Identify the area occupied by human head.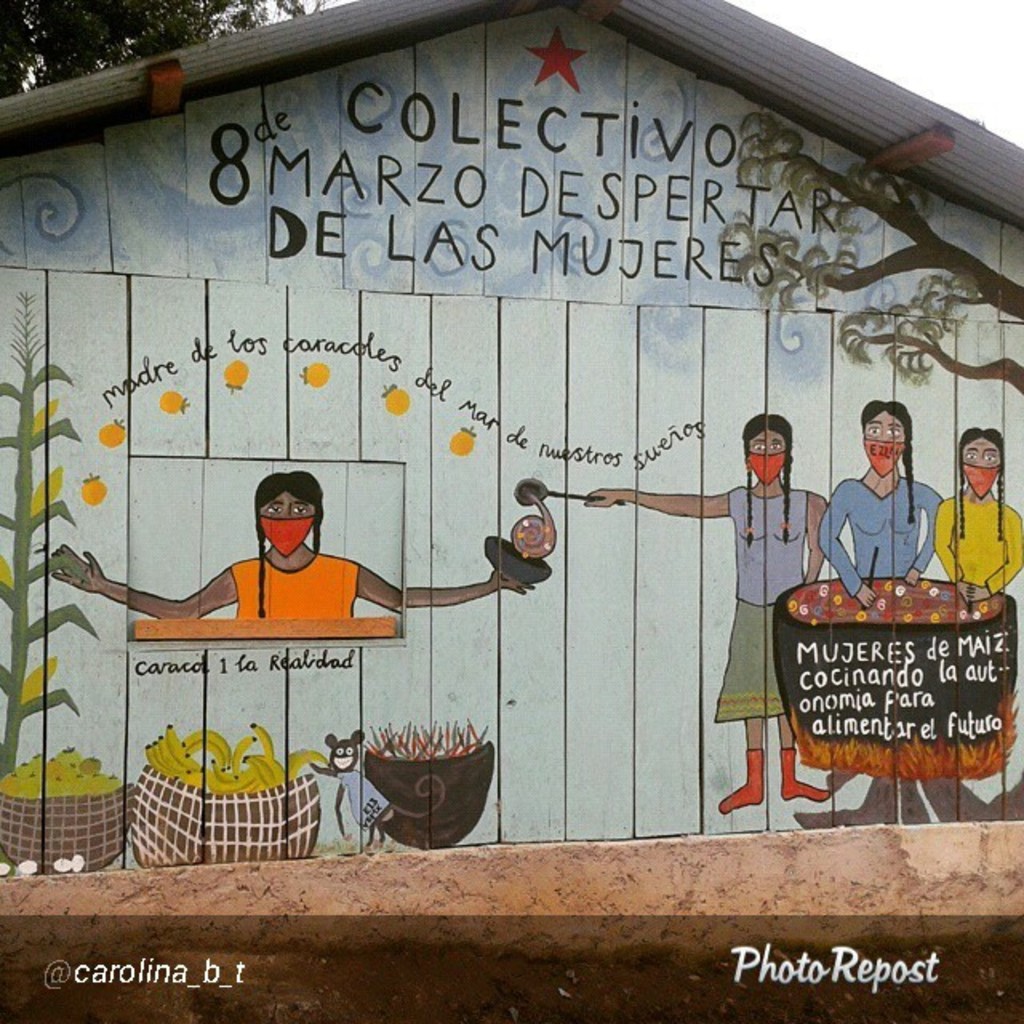
Area: x1=856 y1=395 x2=915 y2=477.
